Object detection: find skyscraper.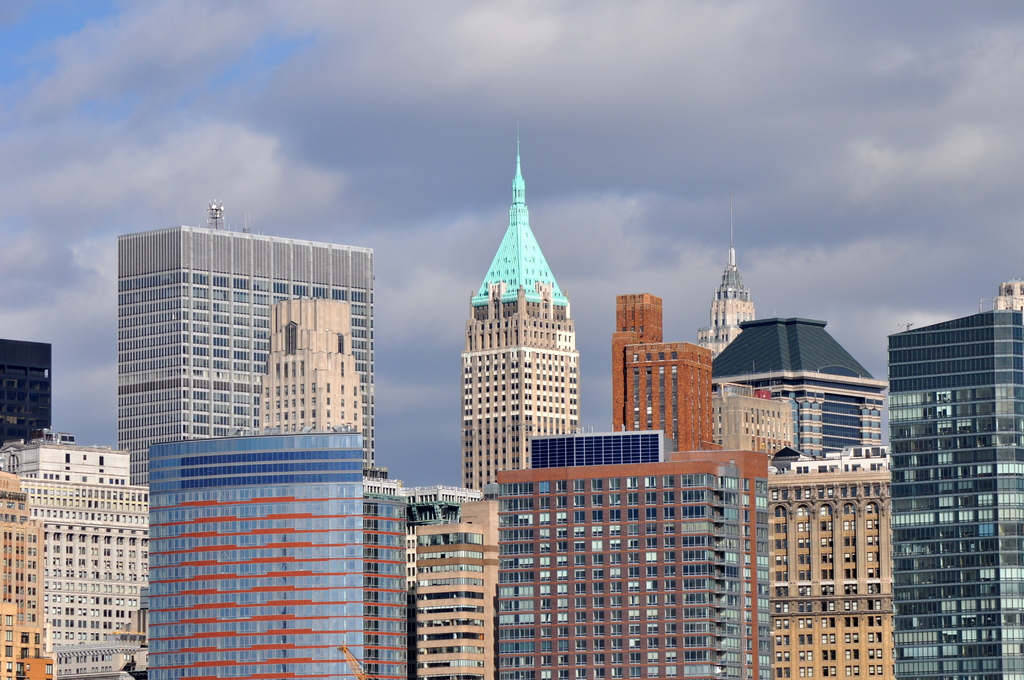
BBox(115, 224, 374, 485).
